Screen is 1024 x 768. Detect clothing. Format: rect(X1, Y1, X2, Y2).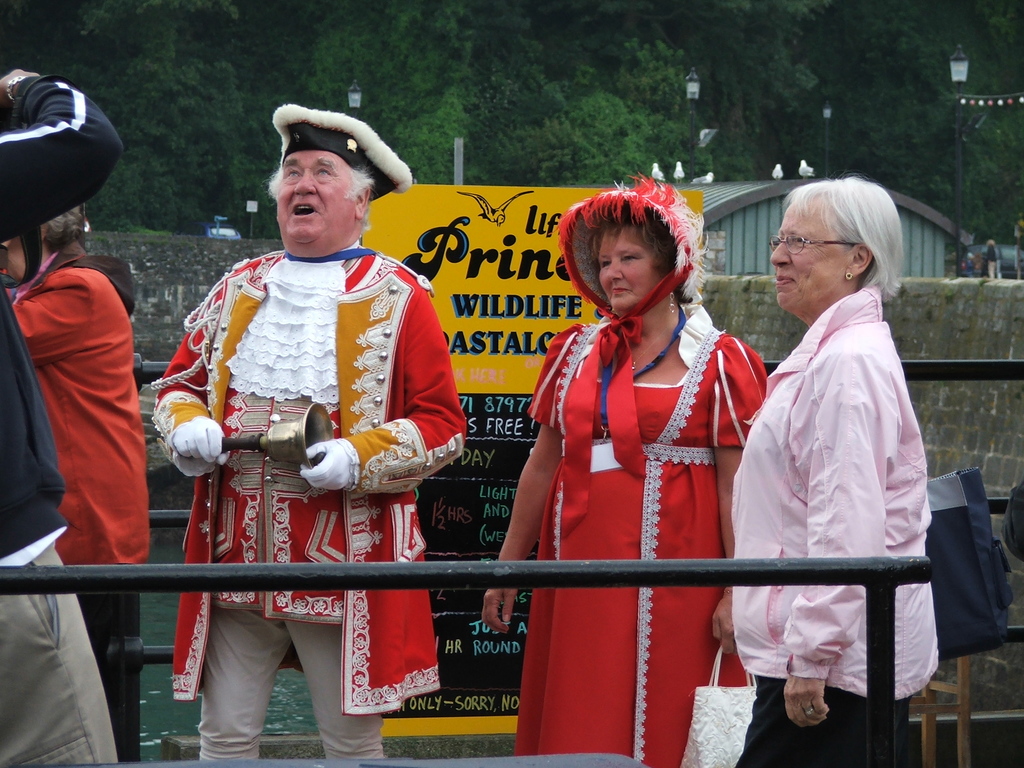
rect(0, 75, 125, 767).
